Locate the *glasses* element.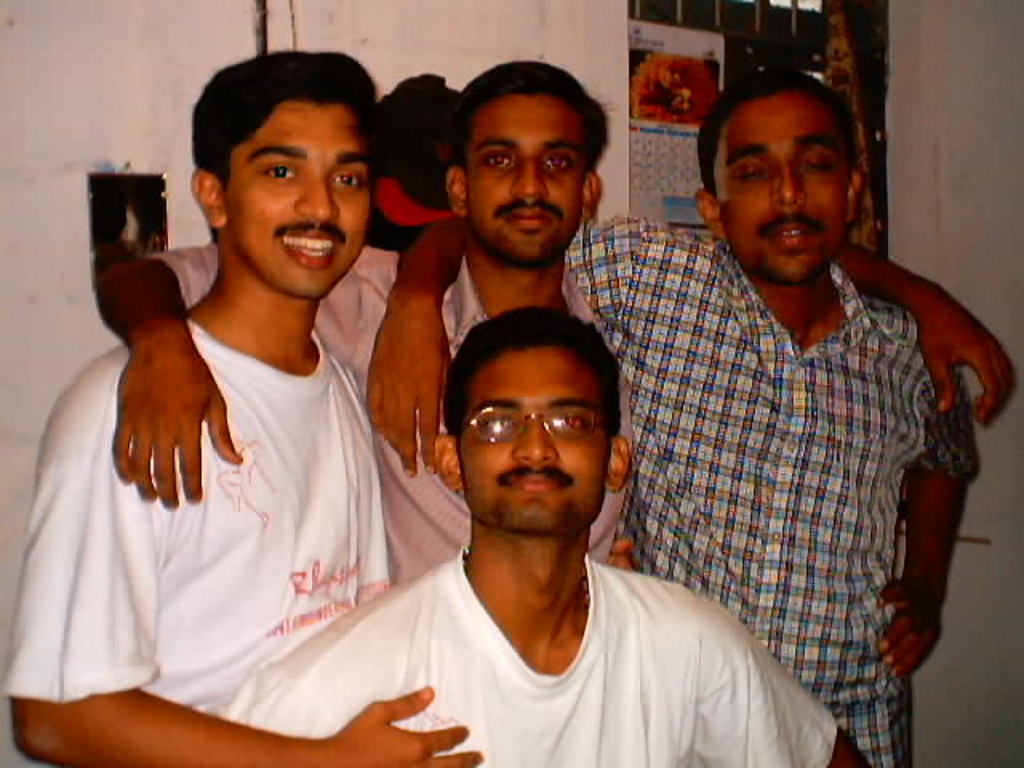
Element bbox: (left=451, top=405, right=622, bottom=448).
